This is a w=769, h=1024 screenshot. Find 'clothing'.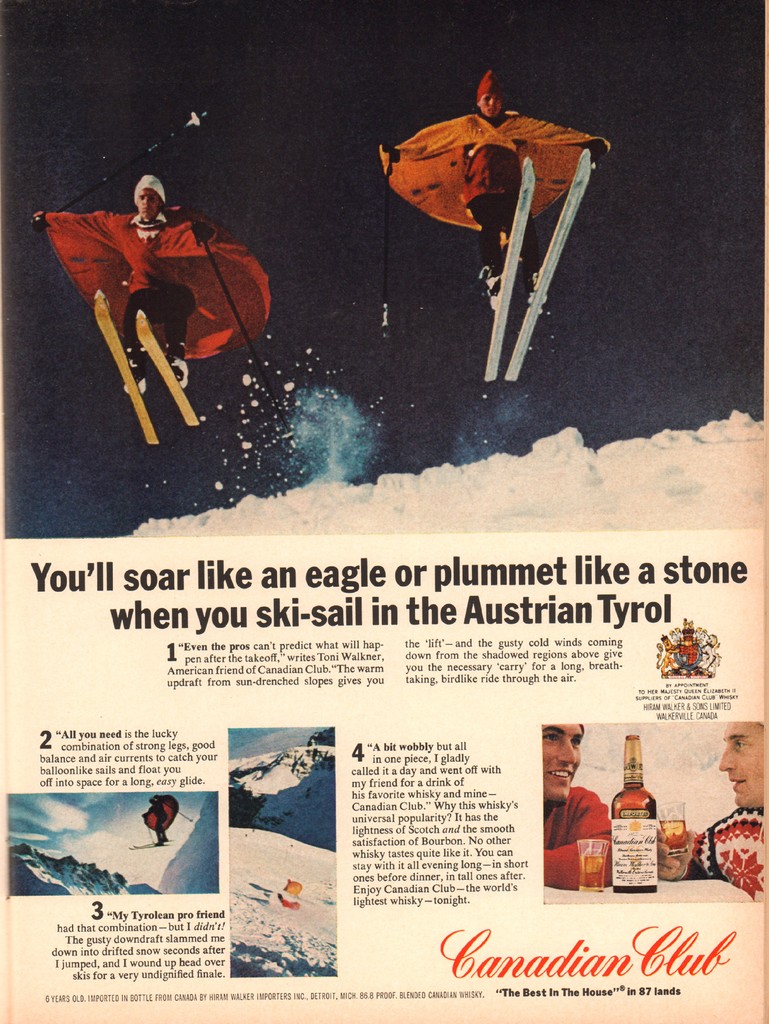
Bounding box: {"x1": 37, "y1": 199, "x2": 275, "y2": 388}.
